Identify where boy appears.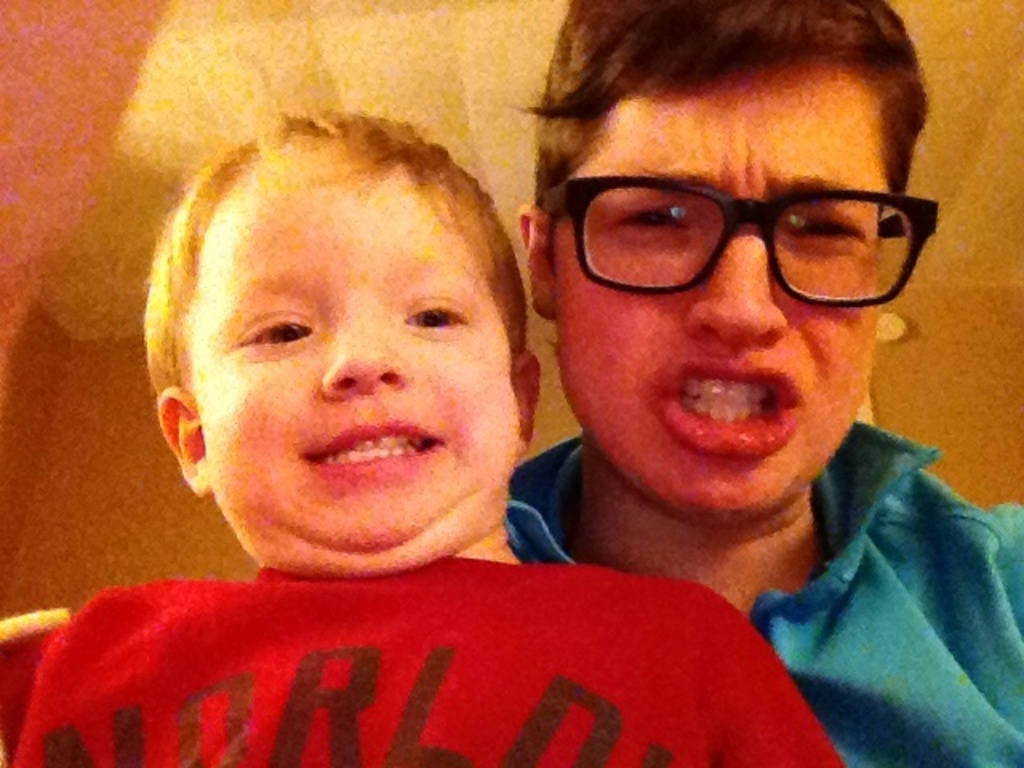
Appears at bbox=[5, 114, 842, 766].
